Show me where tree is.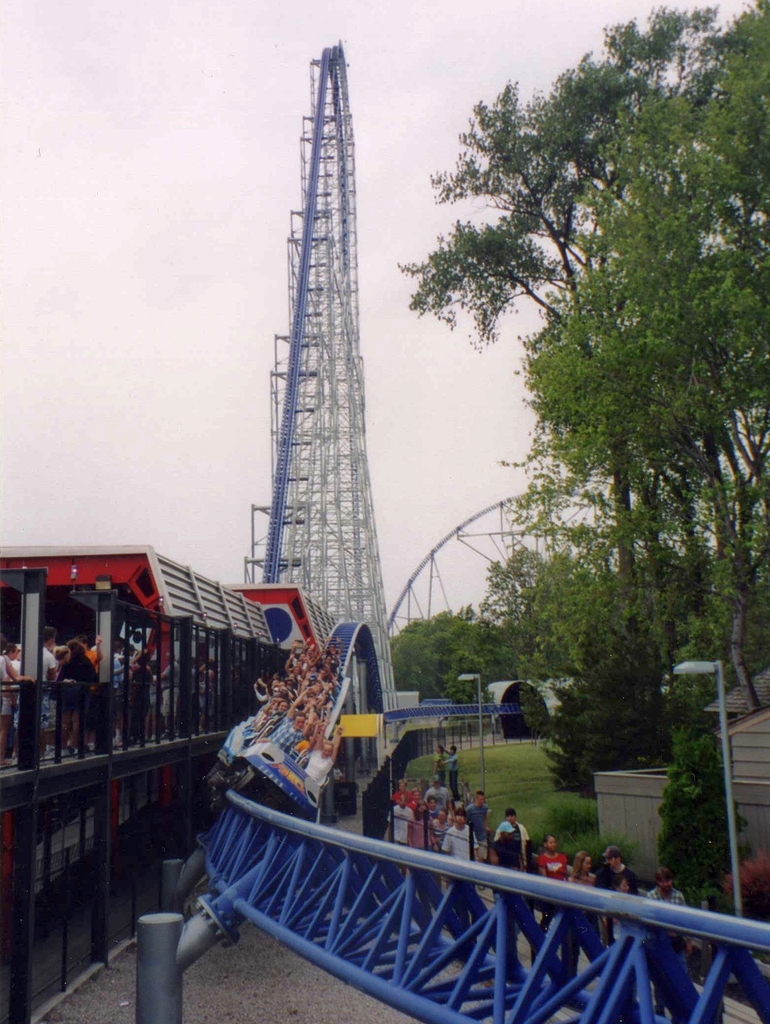
tree is at {"left": 543, "top": 622, "right": 673, "bottom": 803}.
